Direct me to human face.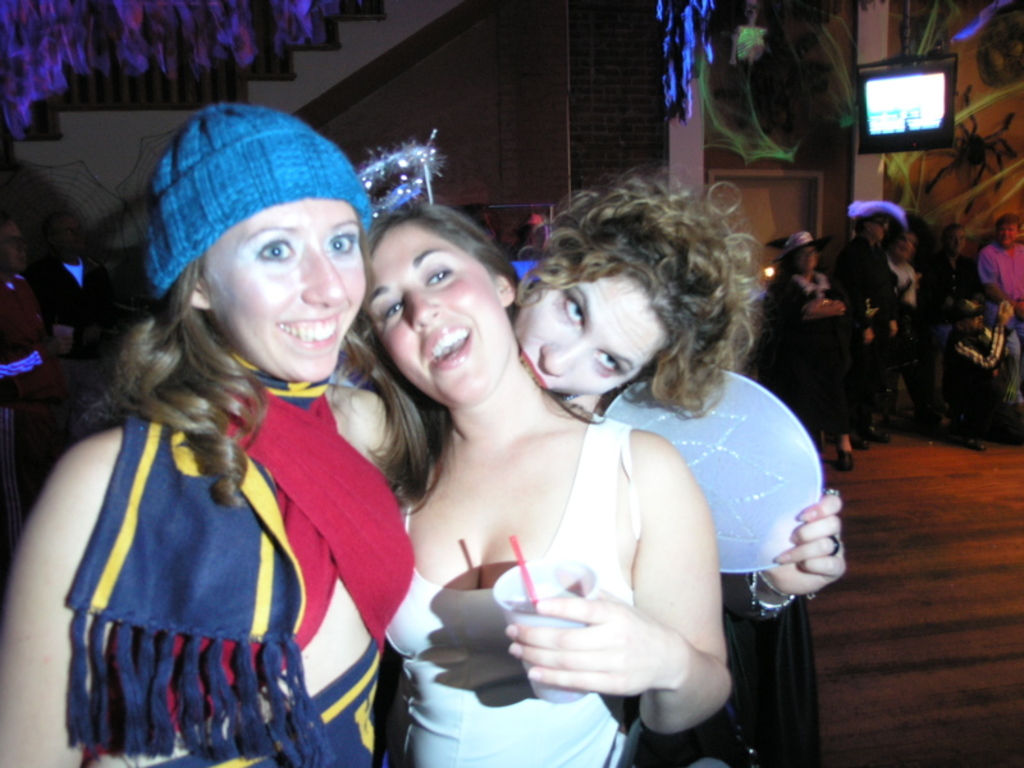
Direction: locate(364, 227, 513, 407).
